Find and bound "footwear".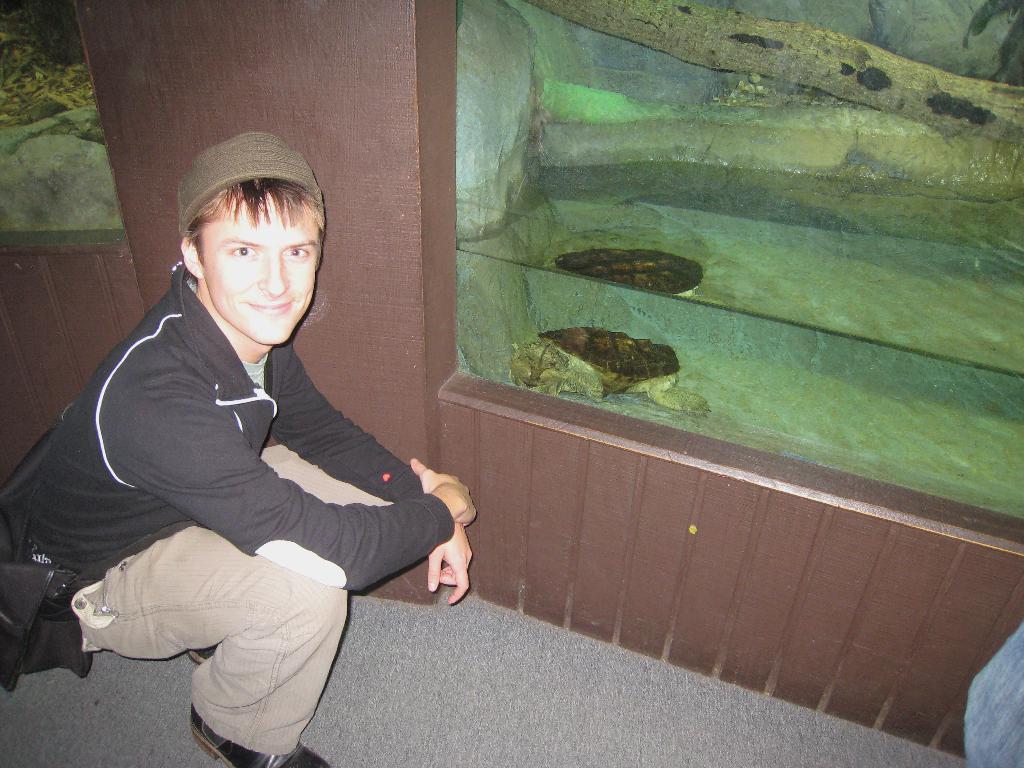
Bound: [left=186, top=643, right=218, bottom=665].
